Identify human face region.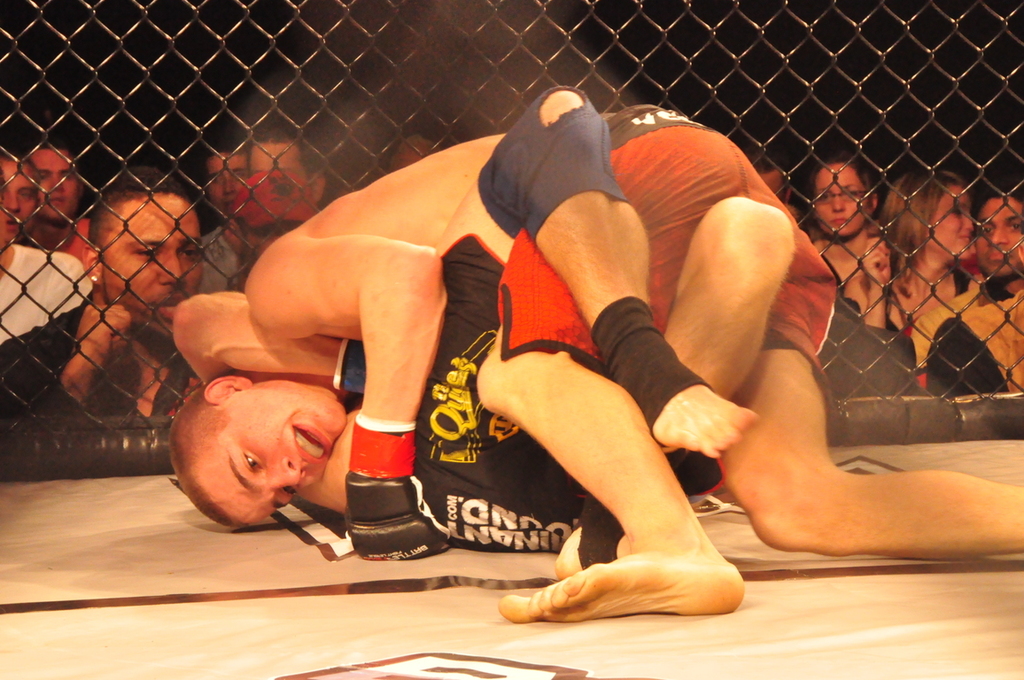
Region: [34, 145, 81, 220].
